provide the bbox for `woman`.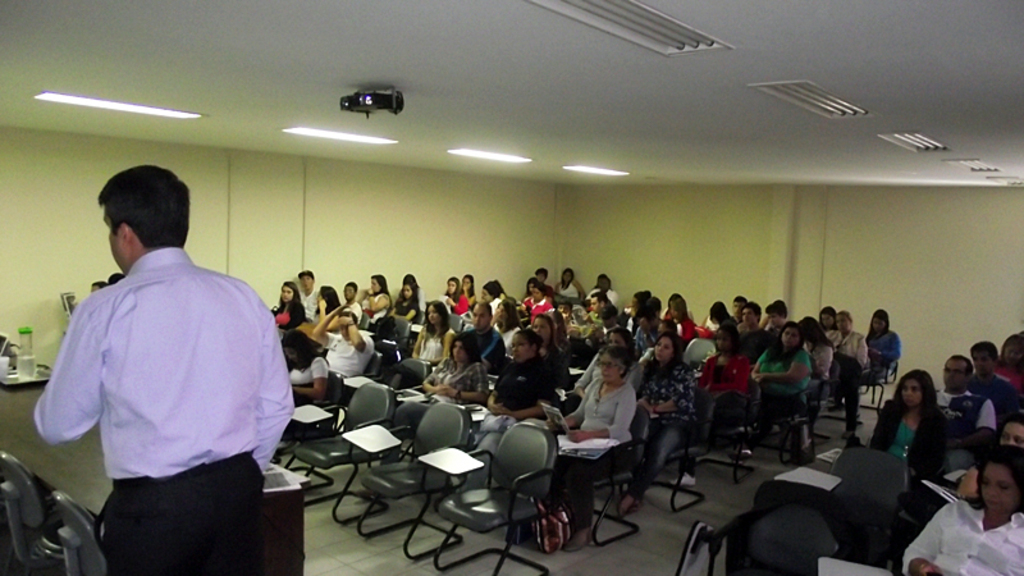
box(618, 330, 698, 512).
